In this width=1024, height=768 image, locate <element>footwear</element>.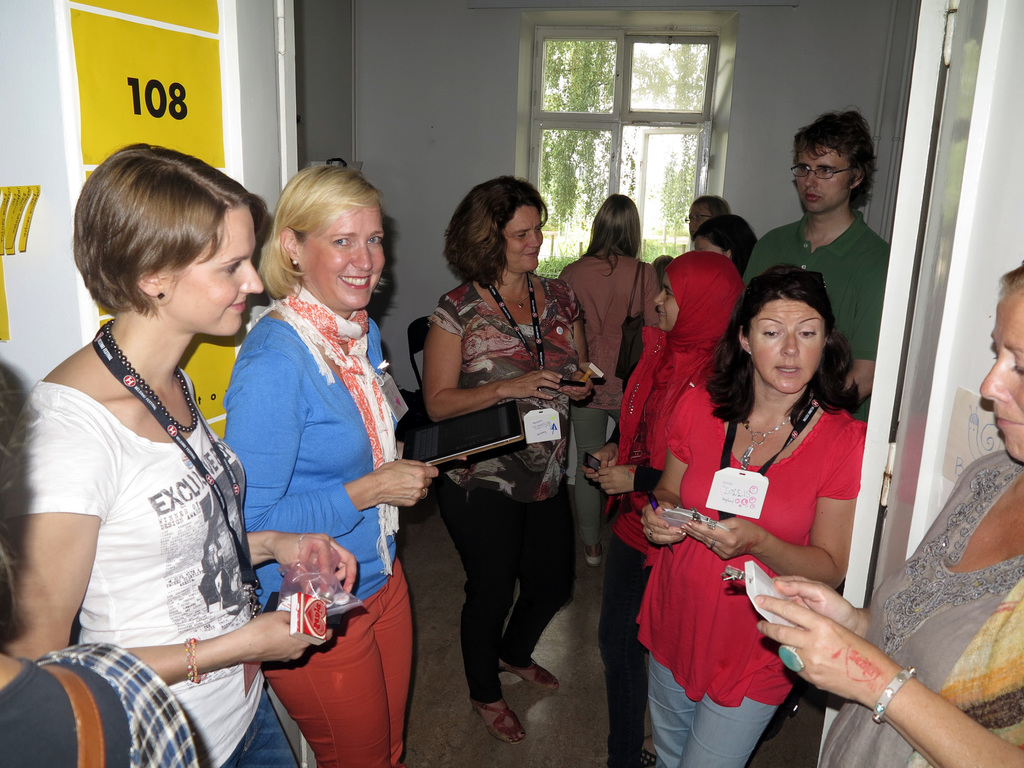
Bounding box: x1=613, y1=749, x2=662, y2=767.
